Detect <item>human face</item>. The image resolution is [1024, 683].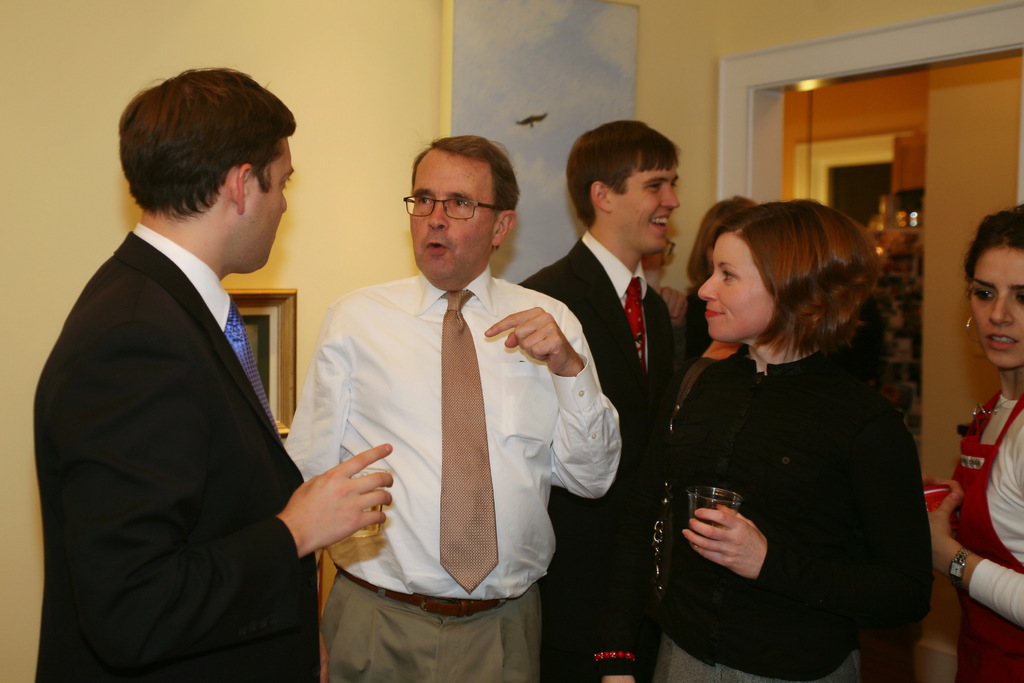
(left=692, top=227, right=770, bottom=344).
